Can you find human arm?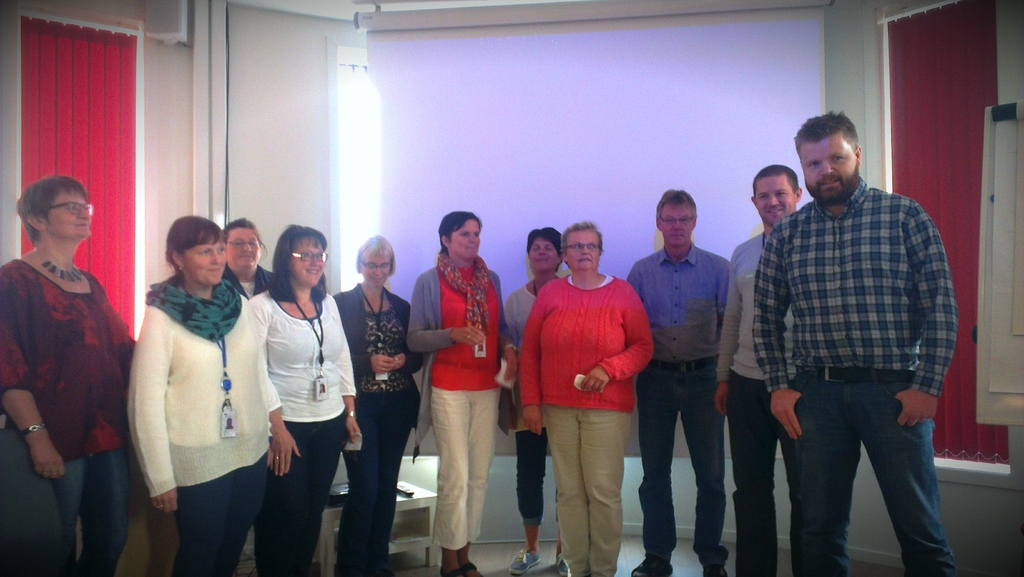
Yes, bounding box: 137,299,182,517.
